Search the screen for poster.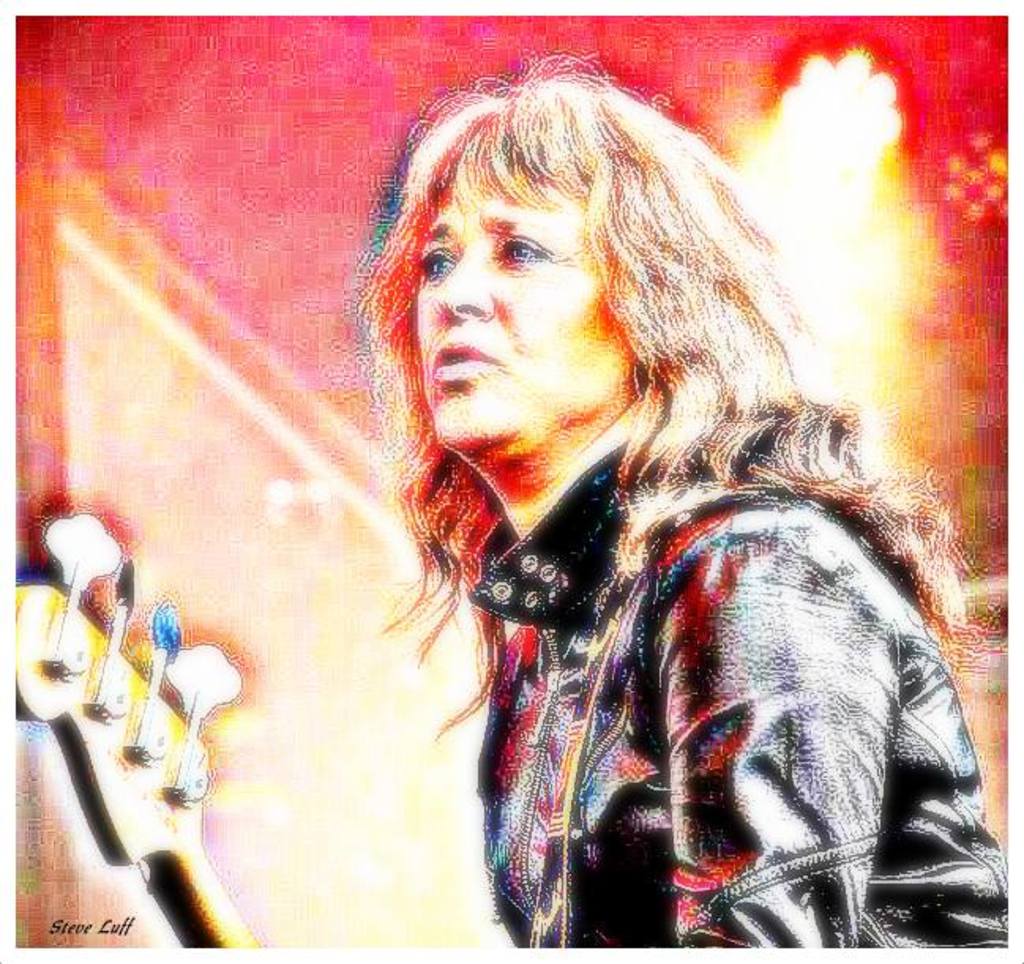
Found at 14 2 1007 942.
